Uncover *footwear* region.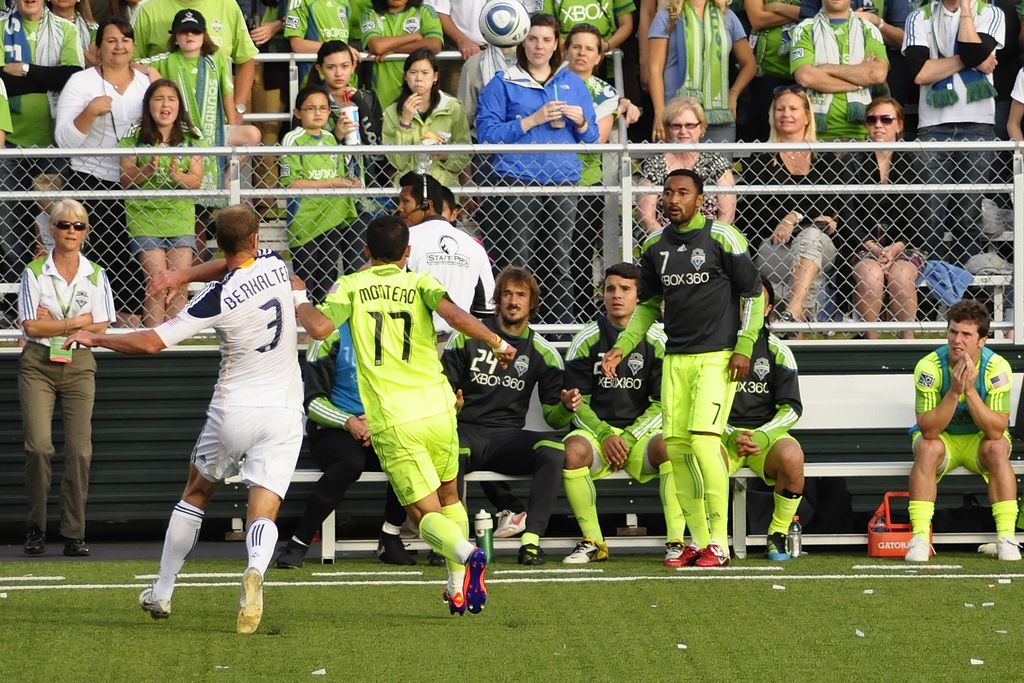
Uncovered: 904, 534, 937, 563.
